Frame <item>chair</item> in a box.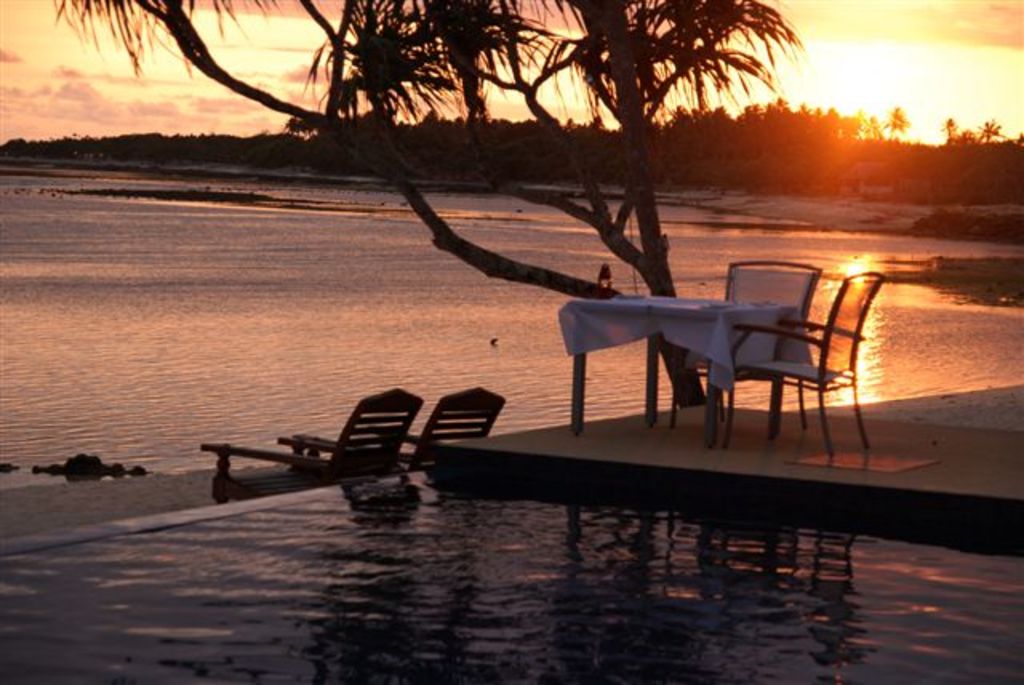
{"x1": 288, "y1": 384, "x2": 507, "y2": 475}.
